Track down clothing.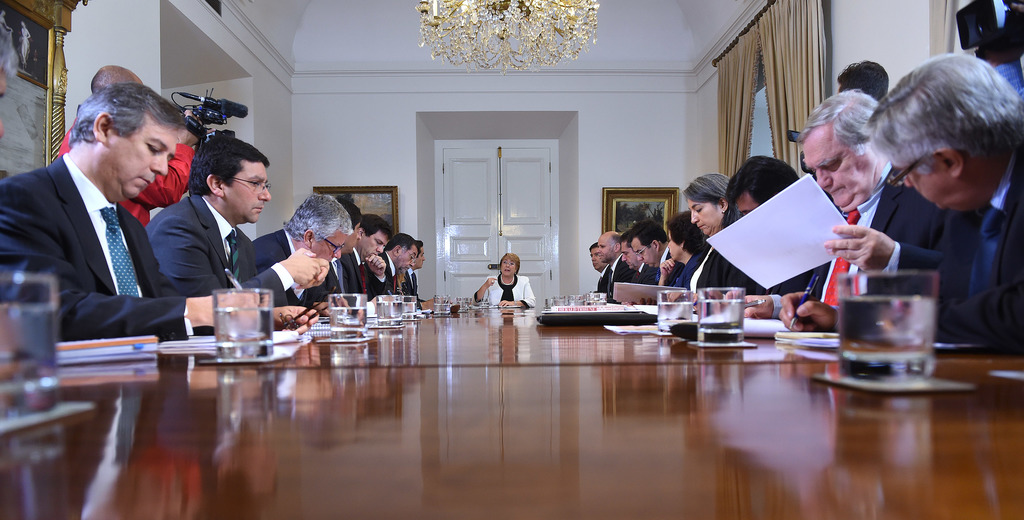
Tracked to 255 229 342 300.
